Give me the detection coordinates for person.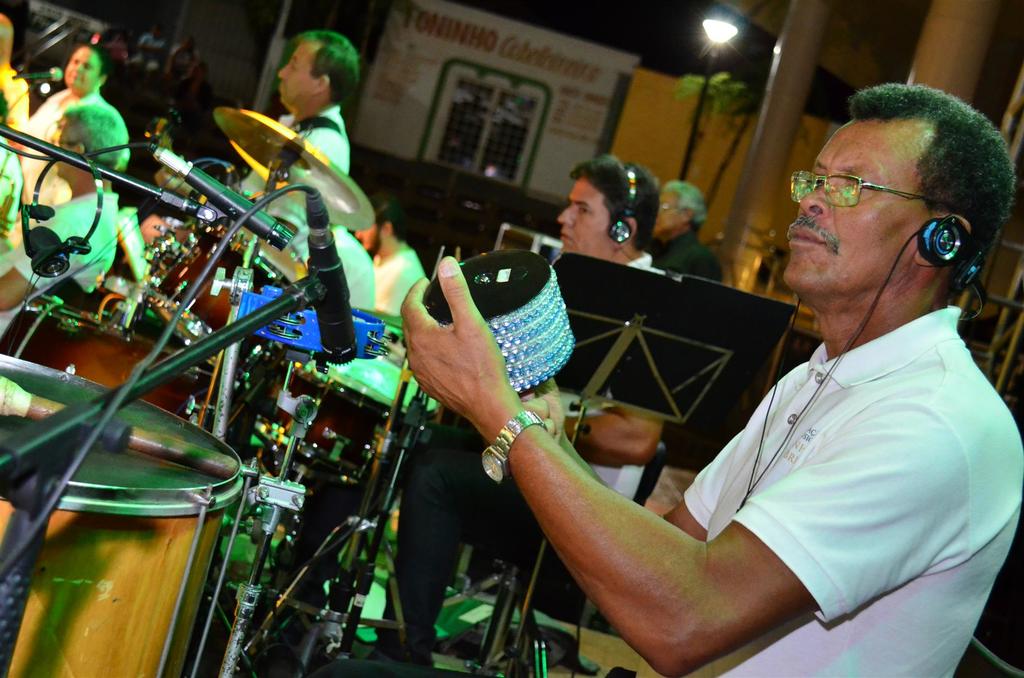
x1=399 y1=88 x2=1023 y2=677.
